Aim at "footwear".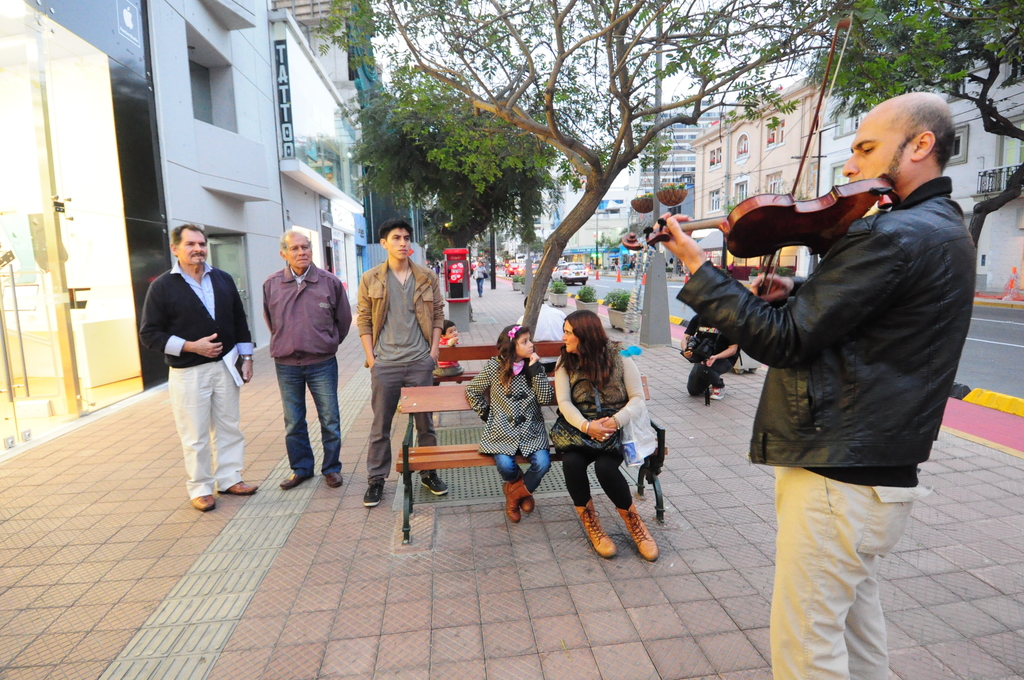
Aimed at <region>360, 485, 384, 506</region>.
